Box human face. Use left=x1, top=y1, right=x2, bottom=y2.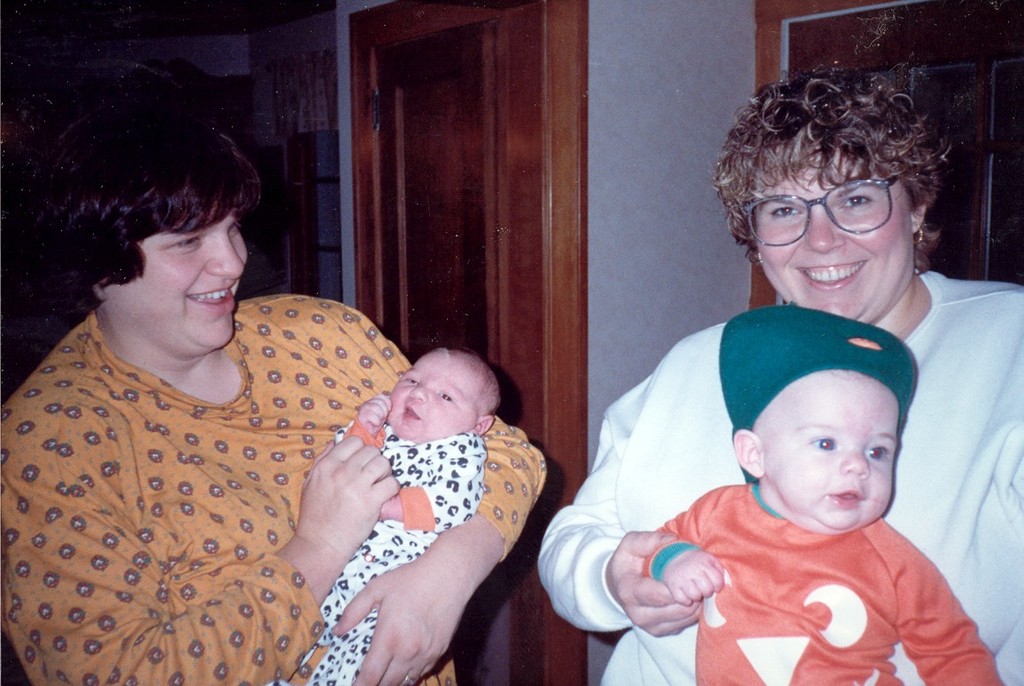
left=121, top=196, right=250, bottom=343.
